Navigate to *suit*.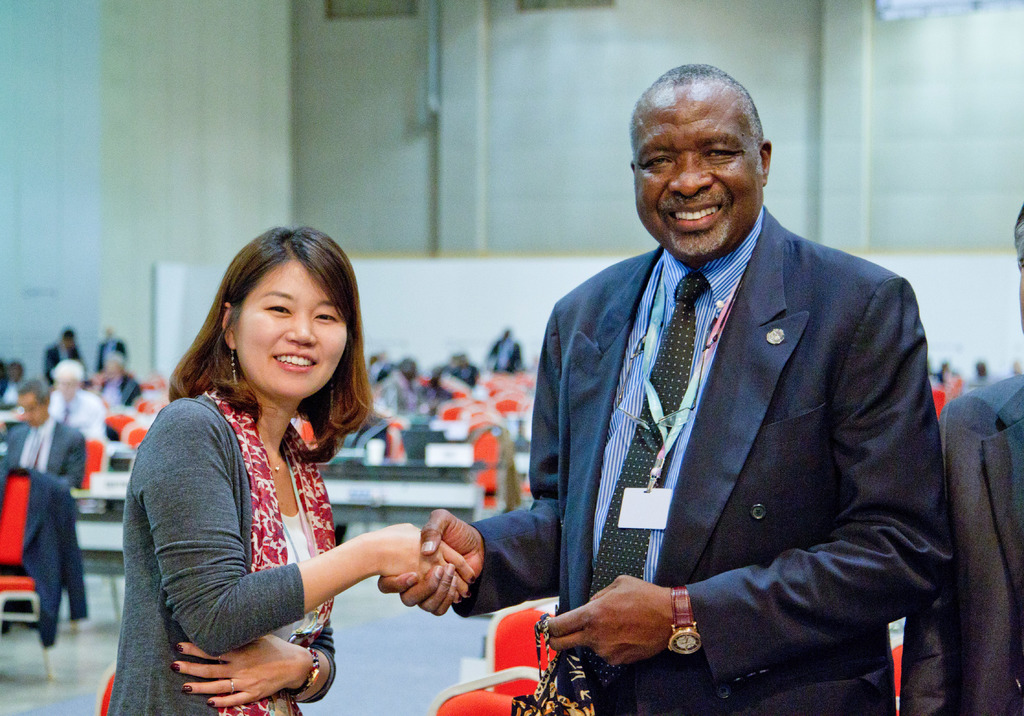
Navigation target: locate(43, 342, 90, 379).
